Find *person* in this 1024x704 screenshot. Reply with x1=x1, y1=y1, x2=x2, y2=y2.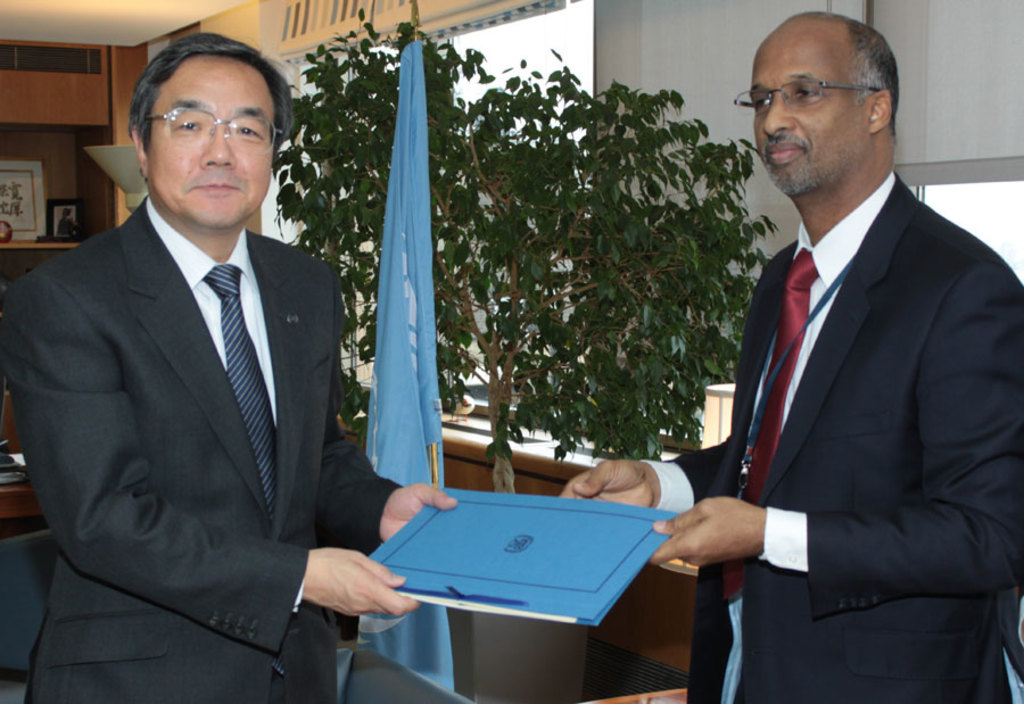
x1=0, y1=34, x2=452, y2=703.
